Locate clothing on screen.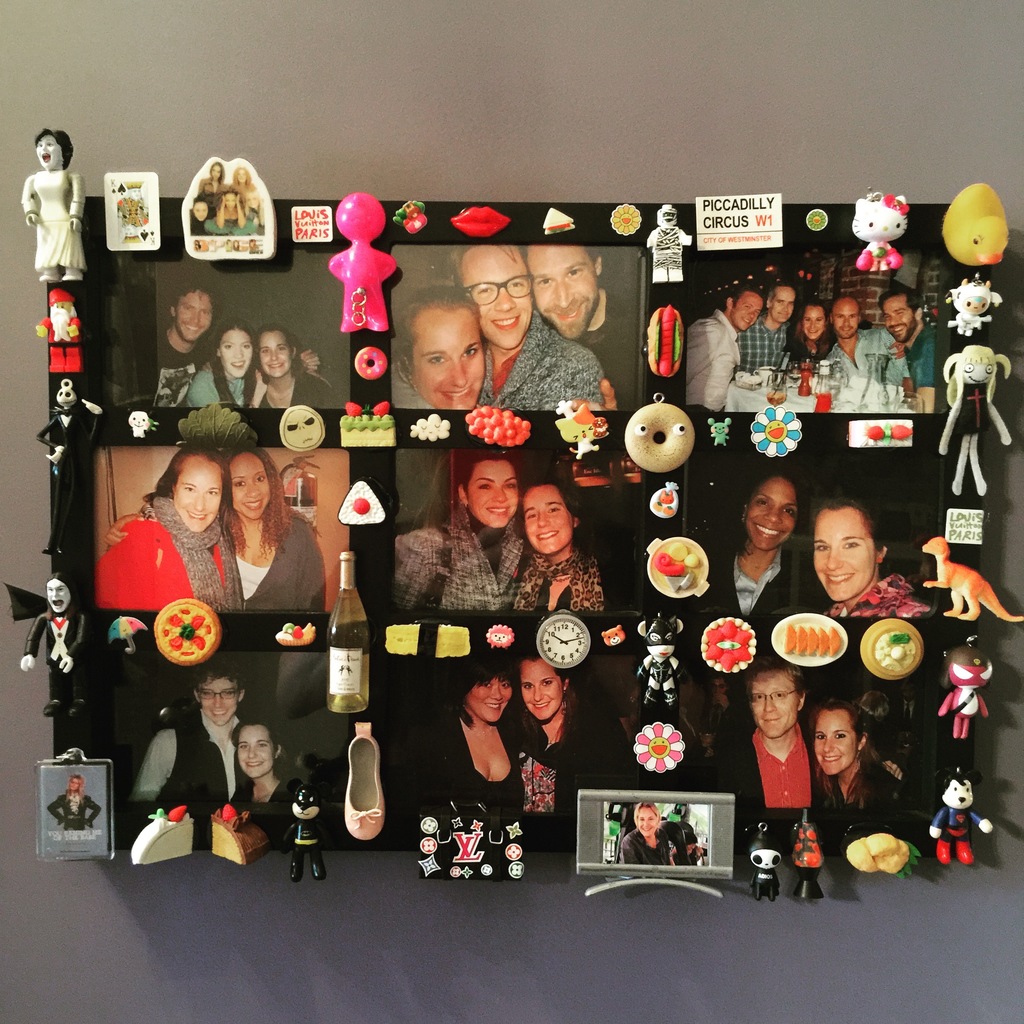
On screen at x1=733 y1=726 x2=844 y2=816.
